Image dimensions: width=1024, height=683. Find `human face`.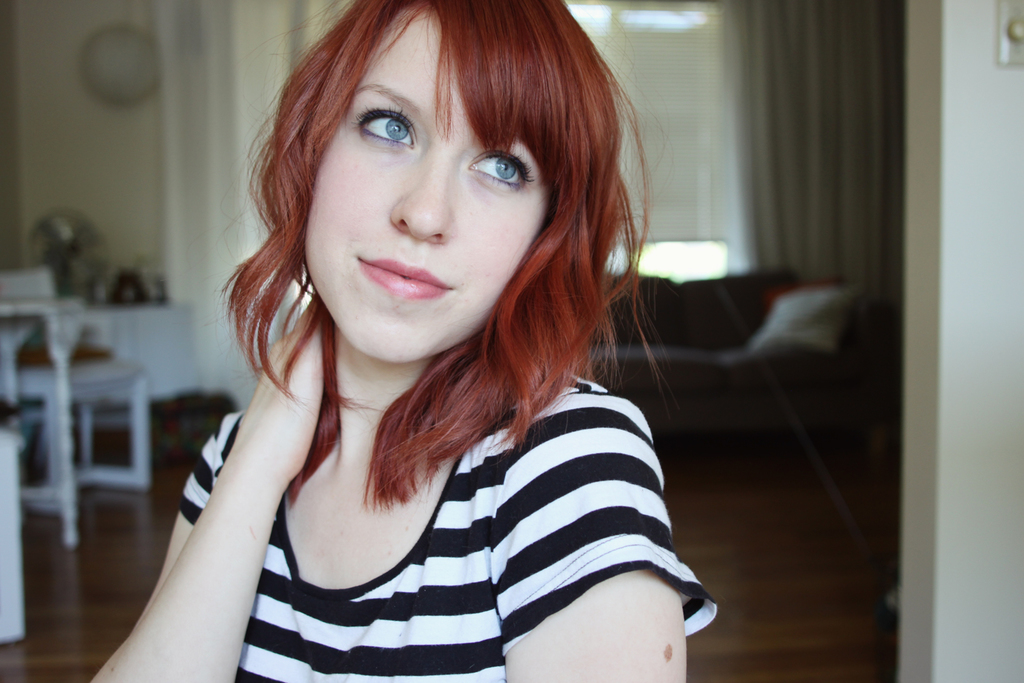
(x1=298, y1=0, x2=565, y2=359).
